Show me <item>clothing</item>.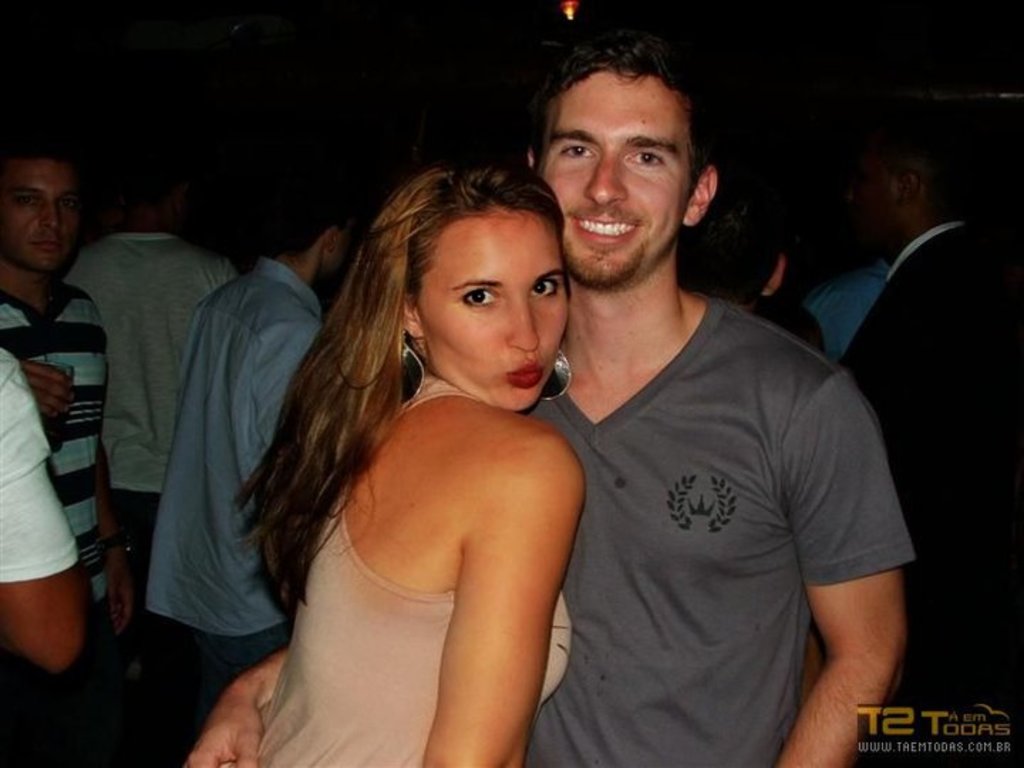
<item>clothing</item> is here: crop(146, 252, 329, 767).
